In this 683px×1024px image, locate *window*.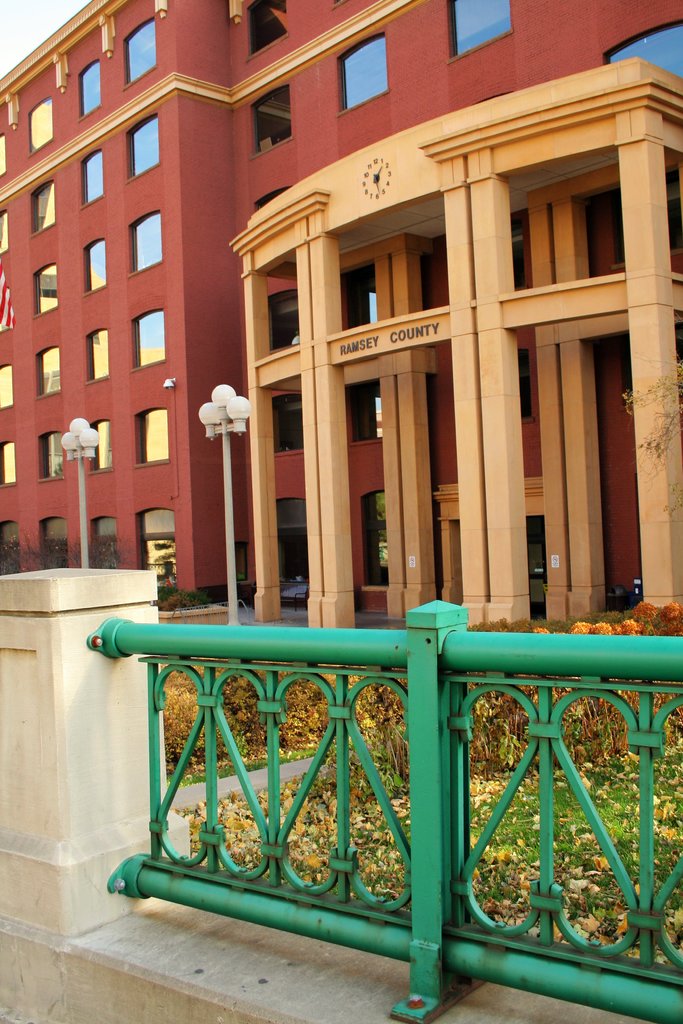
Bounding box: box=[91, 333, 110, 386].
